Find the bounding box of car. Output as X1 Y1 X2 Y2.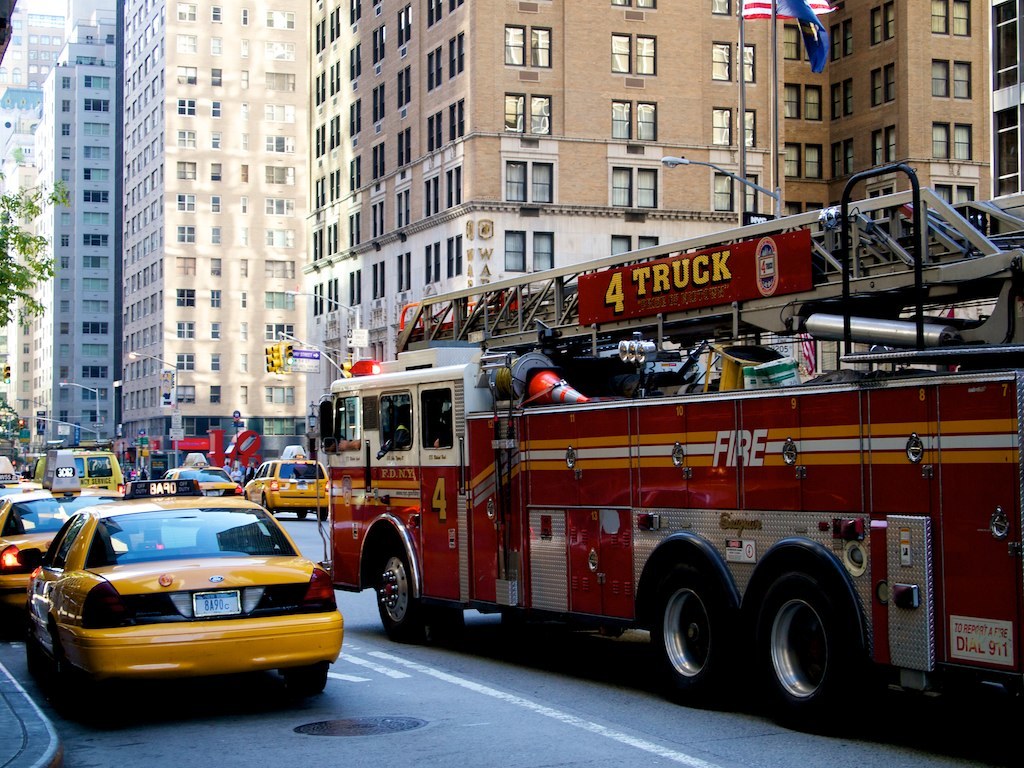
158 452 244 499.
